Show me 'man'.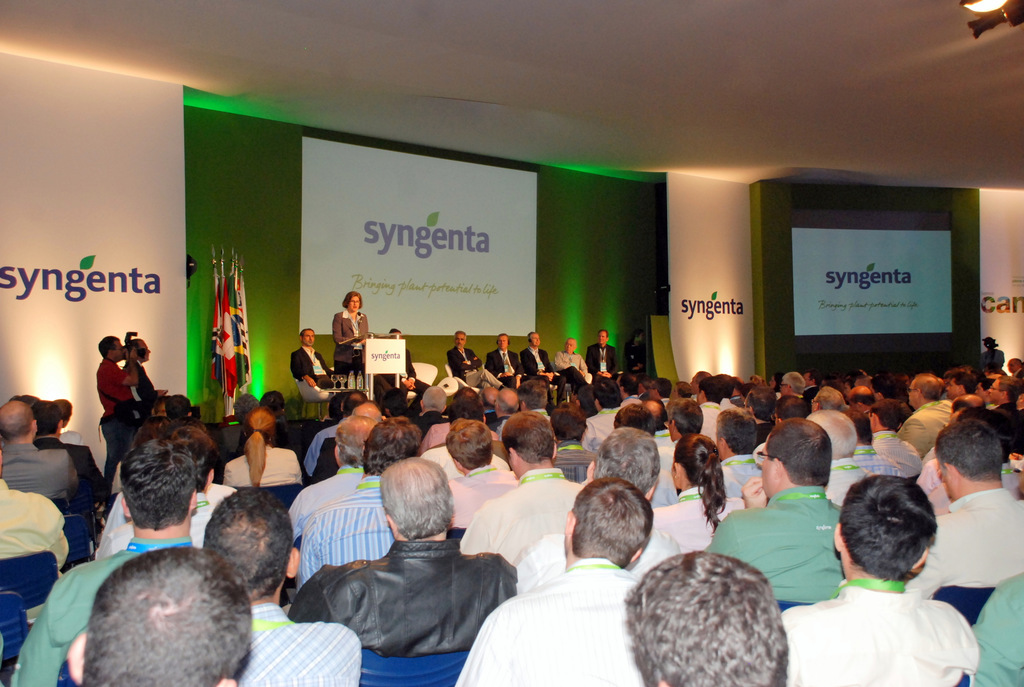
'man' is here: crop(94, 332, 168, 469).
